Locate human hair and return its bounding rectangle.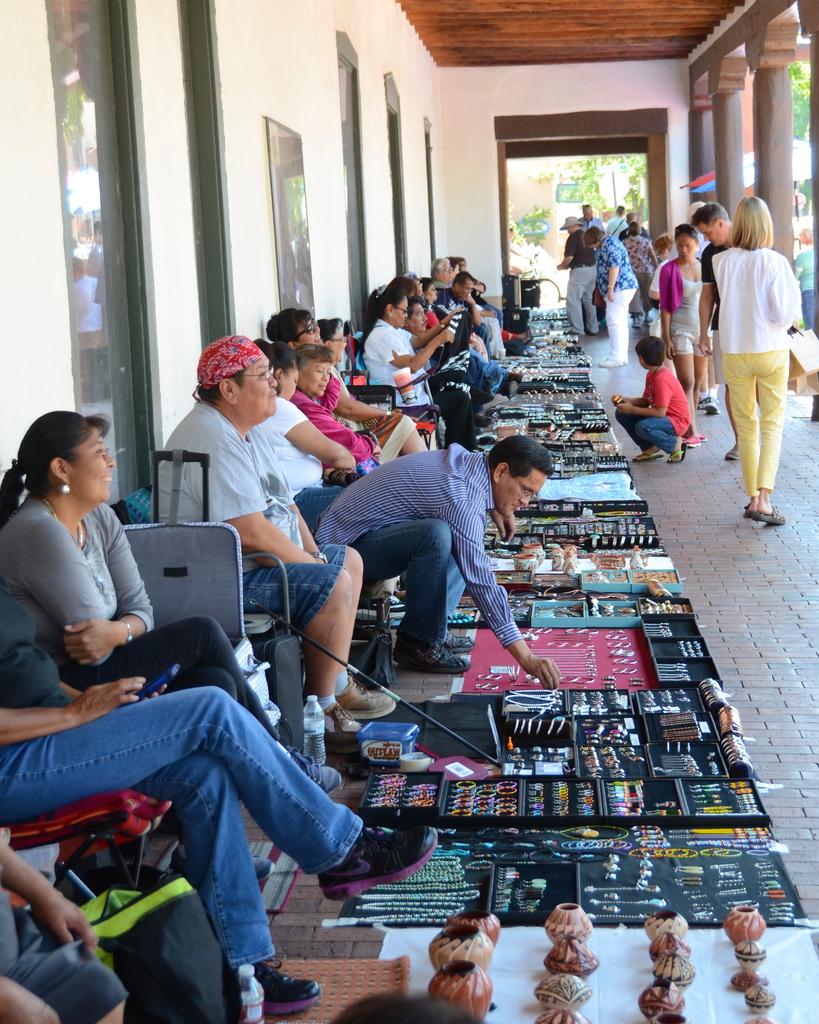
262, 305, 319, 349.
